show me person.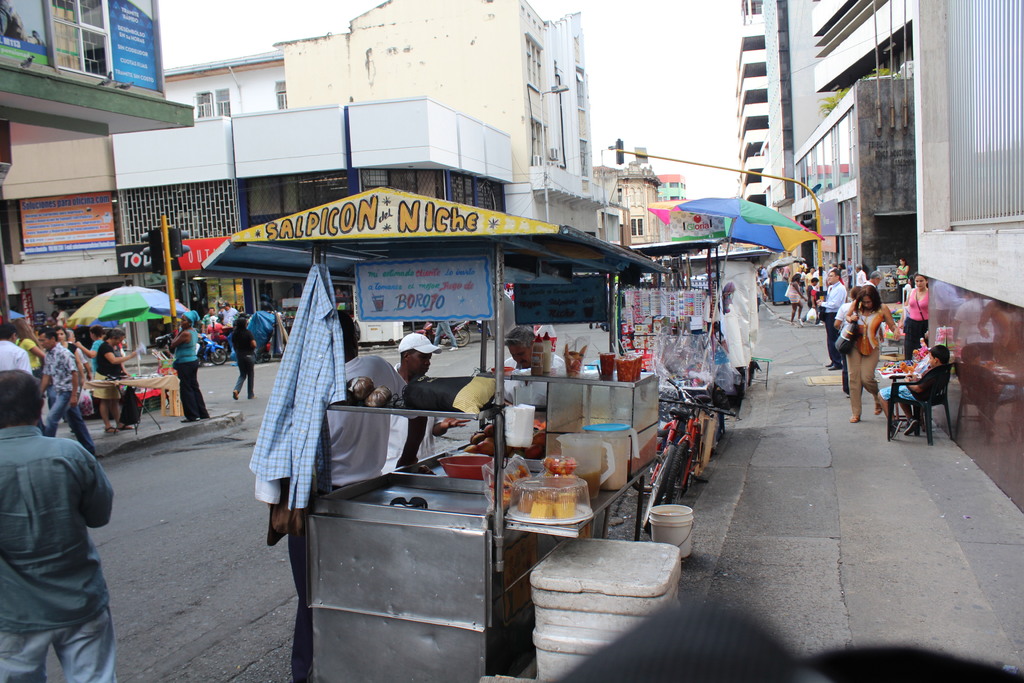
person is here: box(384, 327, 474, 469).
